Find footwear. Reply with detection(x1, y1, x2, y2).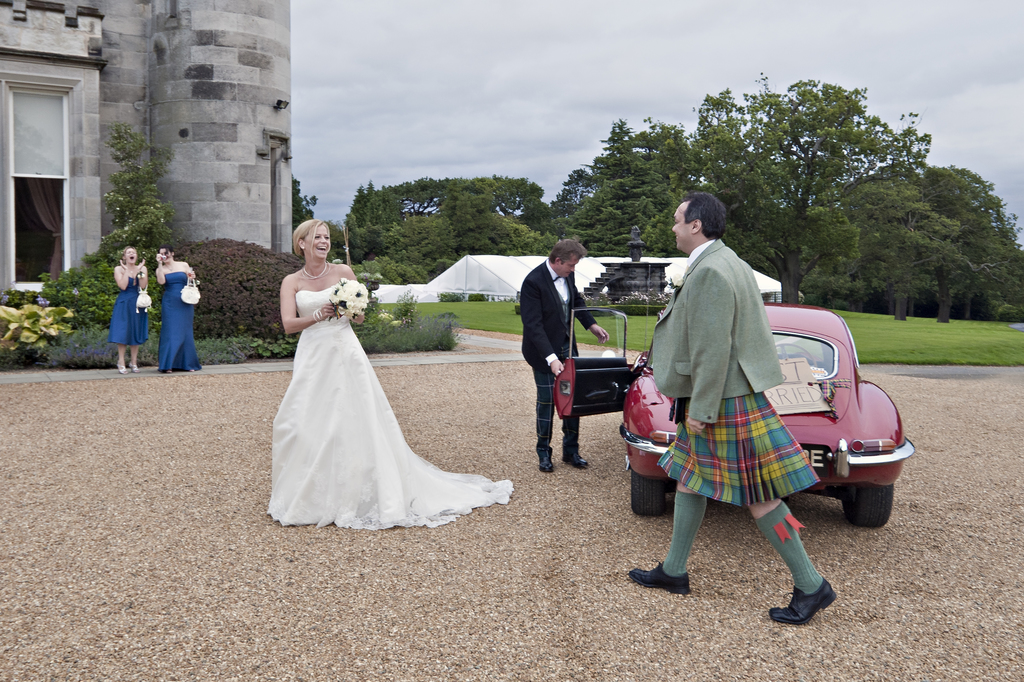
detection(563, 444, 584, 466).
